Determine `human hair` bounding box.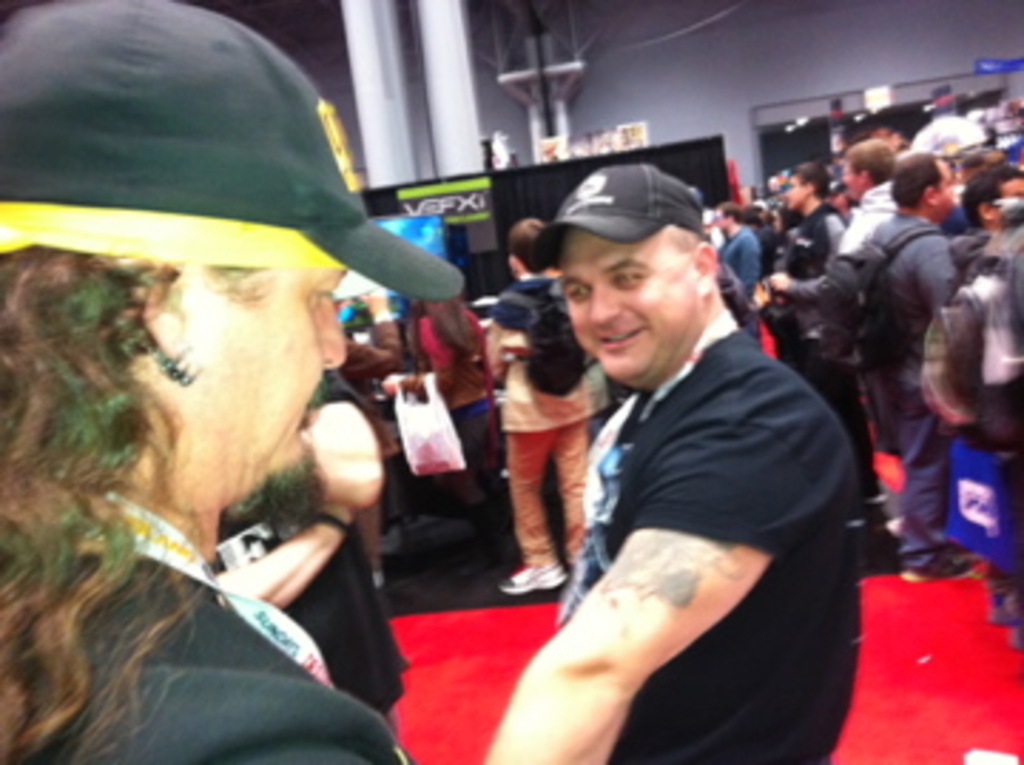
Determined: BBox(887, 148, 936, 213).
